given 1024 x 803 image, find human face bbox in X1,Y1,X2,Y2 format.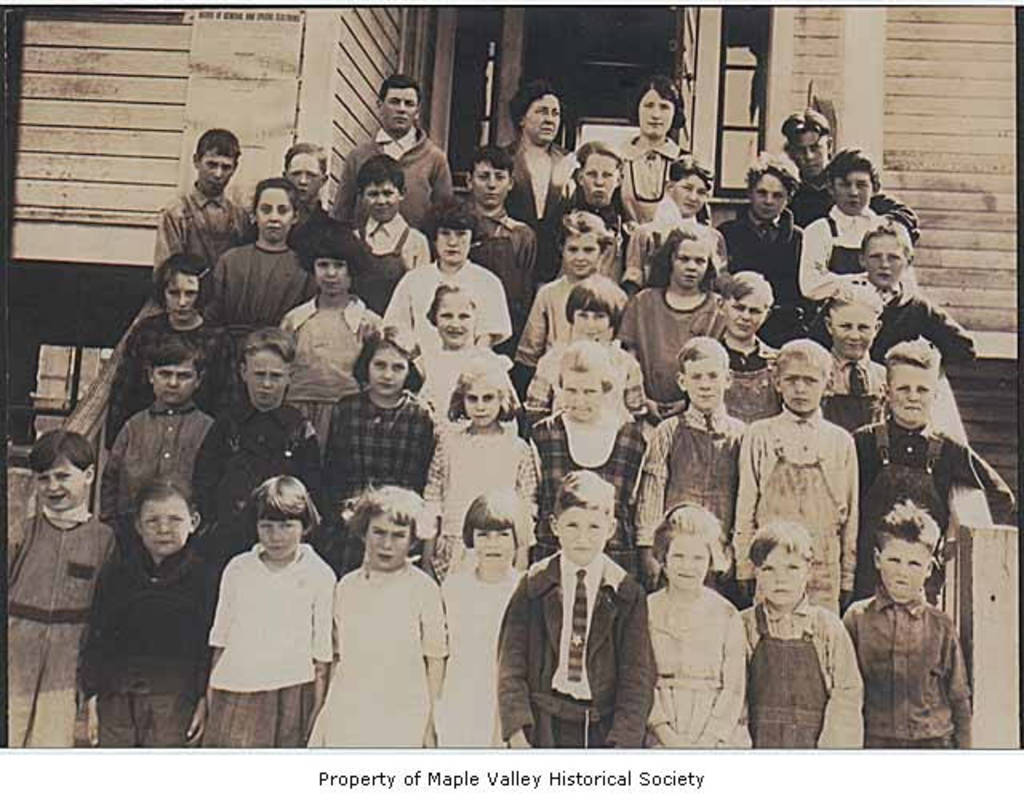
784,358,827,416.
